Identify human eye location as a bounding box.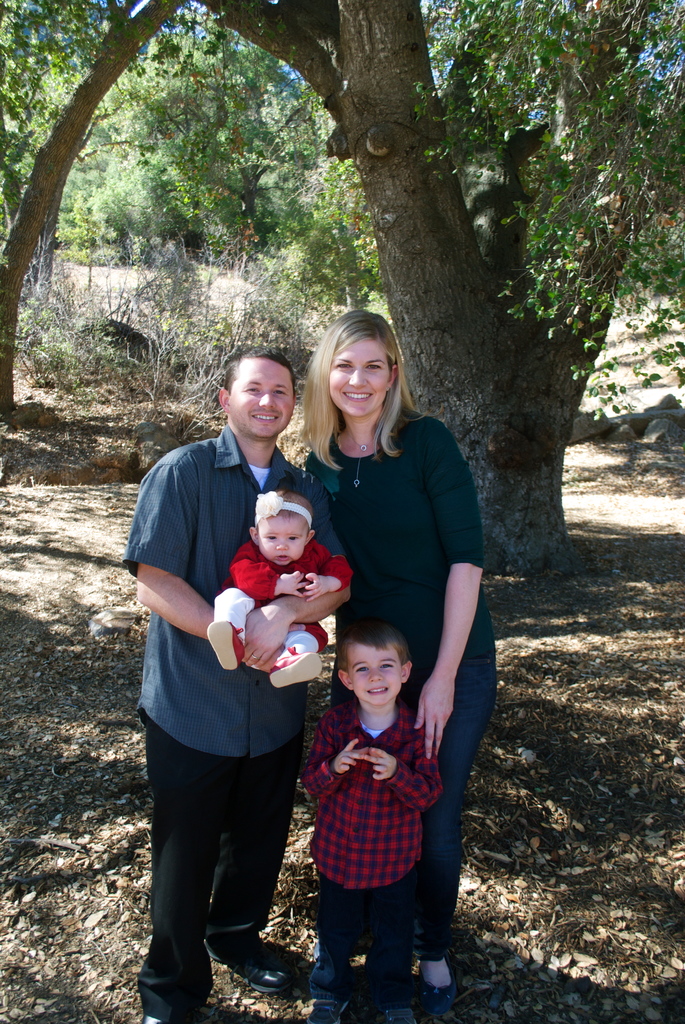
290,534,303,543.
